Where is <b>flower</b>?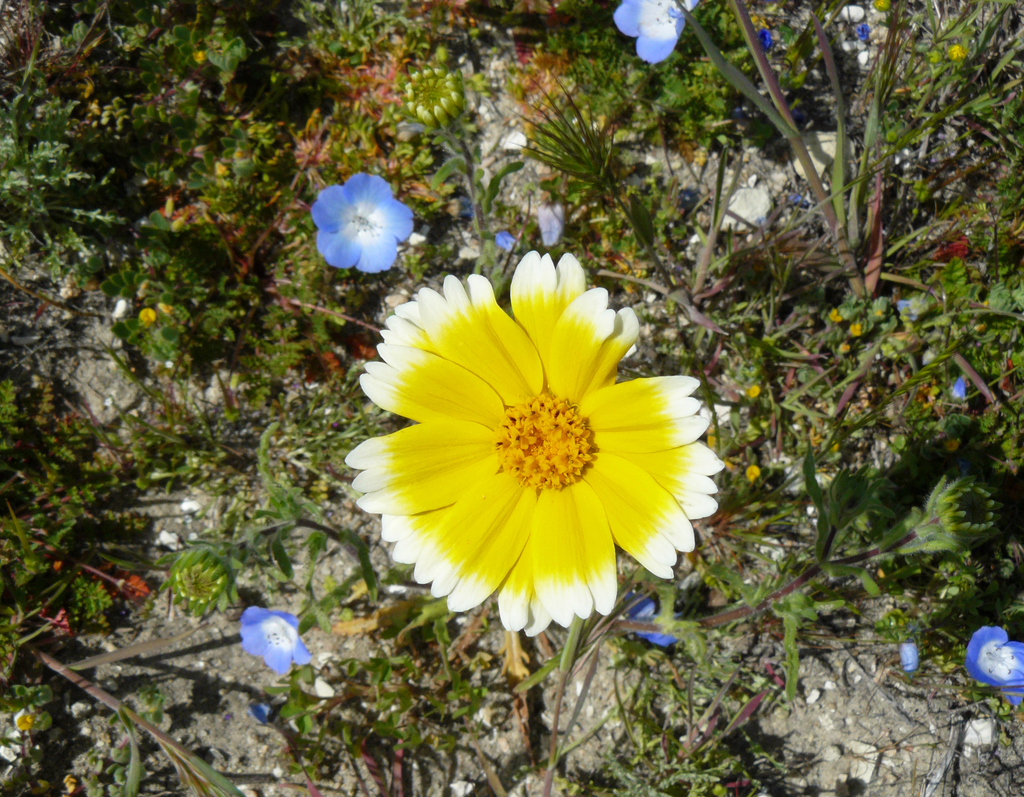
region(237, 606, 310, 679).
